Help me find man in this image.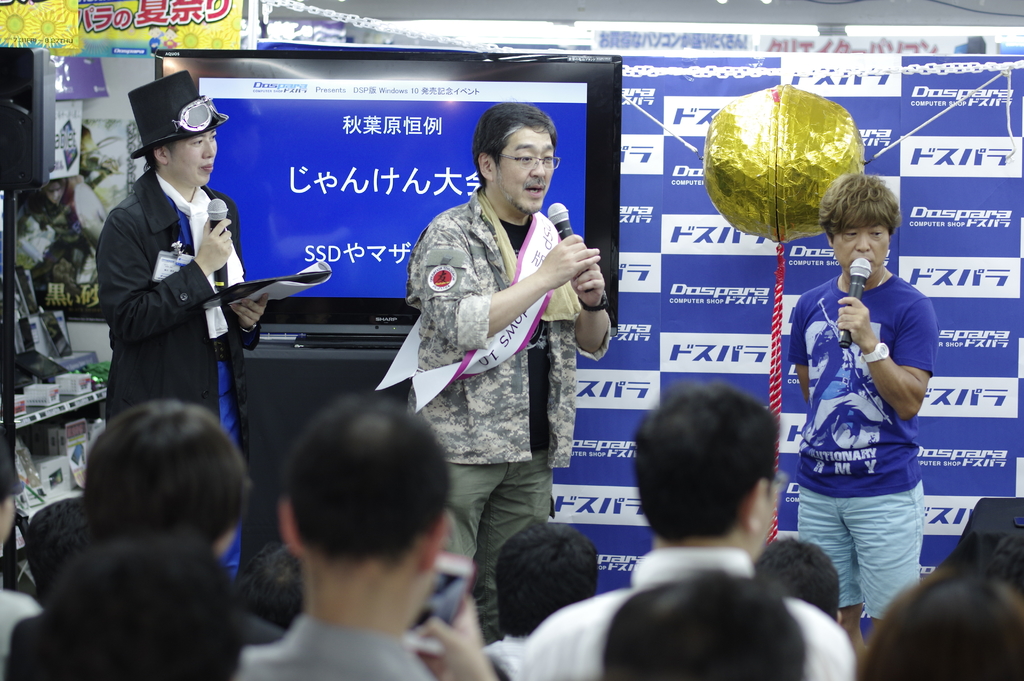
Found it: pyautogui.locateOnScreen(93, 68, 270, 575).
